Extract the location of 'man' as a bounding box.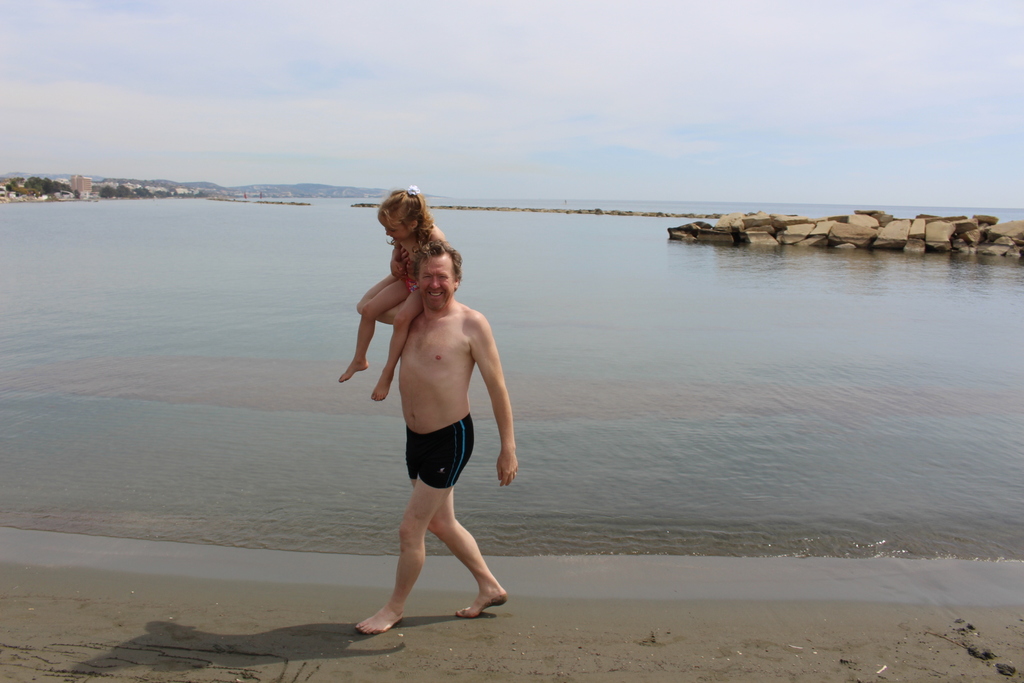
<bbox>368, 257, 525, 648</bbox>.
